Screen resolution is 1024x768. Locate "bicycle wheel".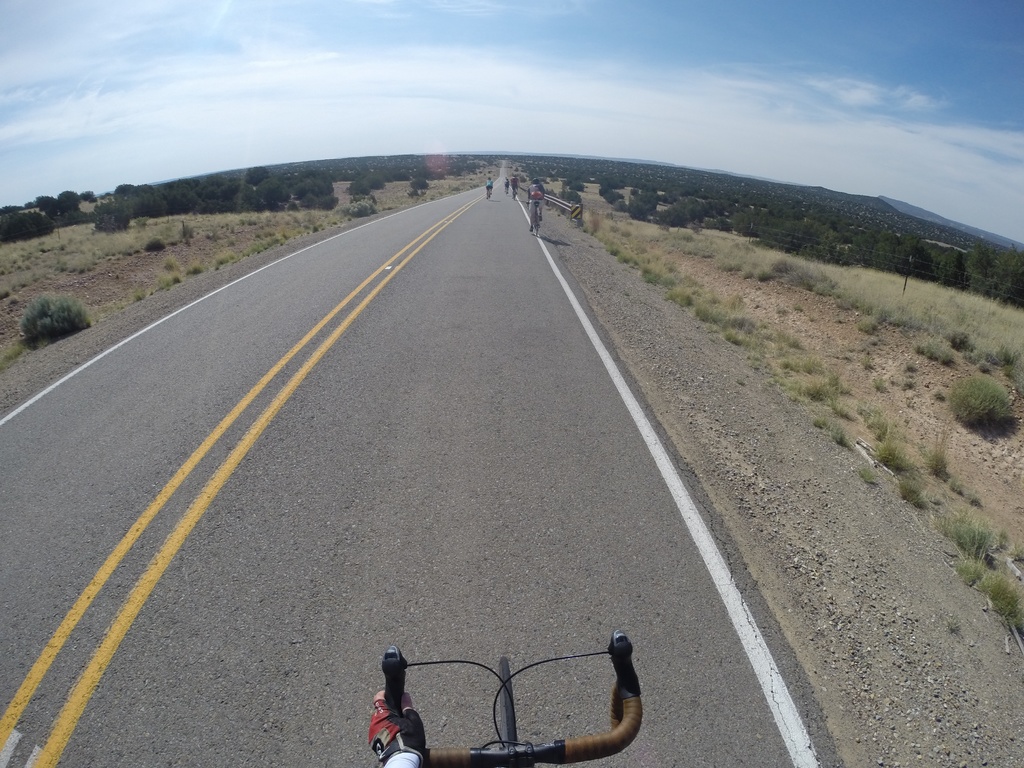
detection(534, 209, 540, 237).
